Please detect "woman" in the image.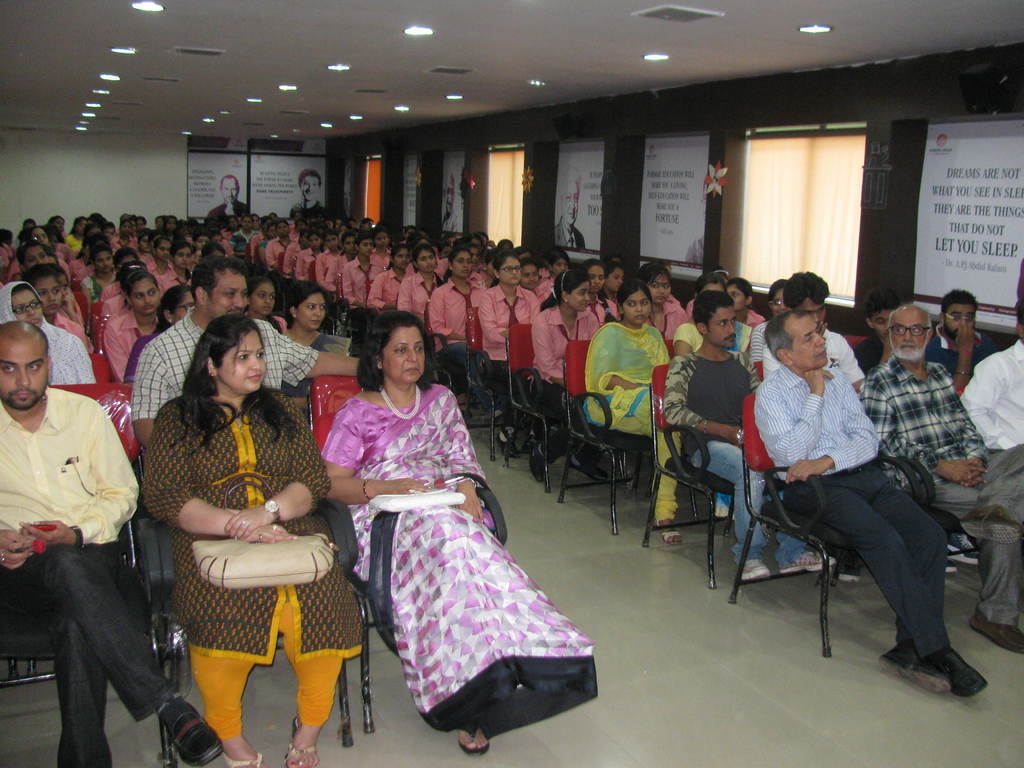
locate(369, 246, 413, 316).
